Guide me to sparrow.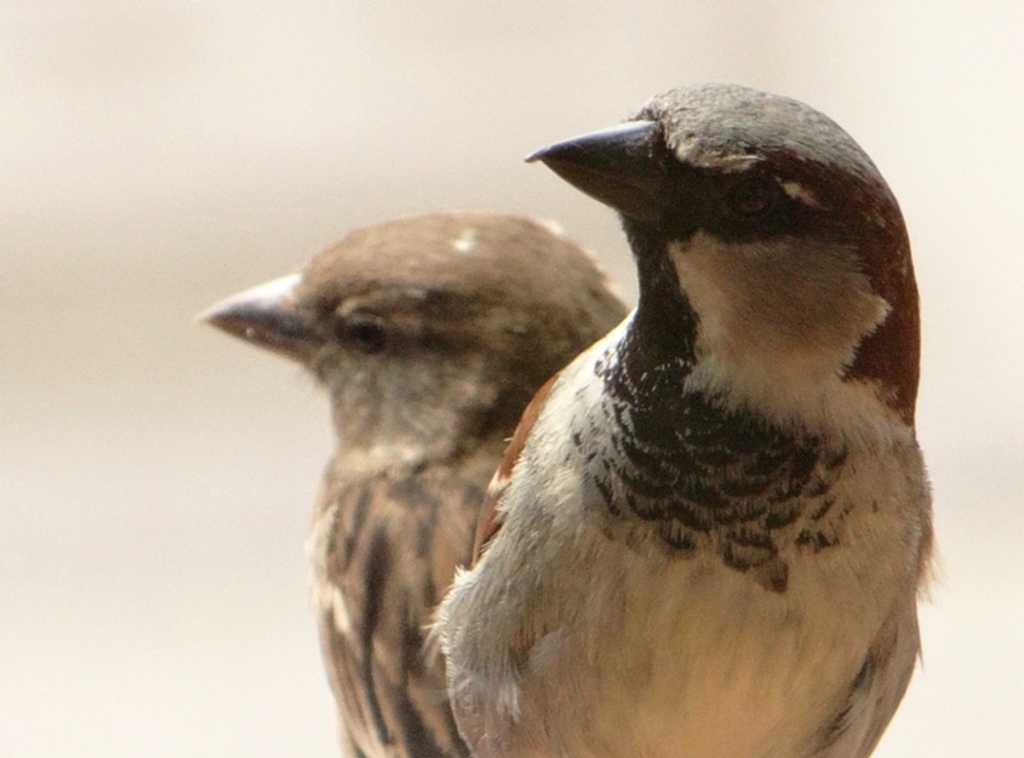
Guidance: box(418, 79, 938, 757).
